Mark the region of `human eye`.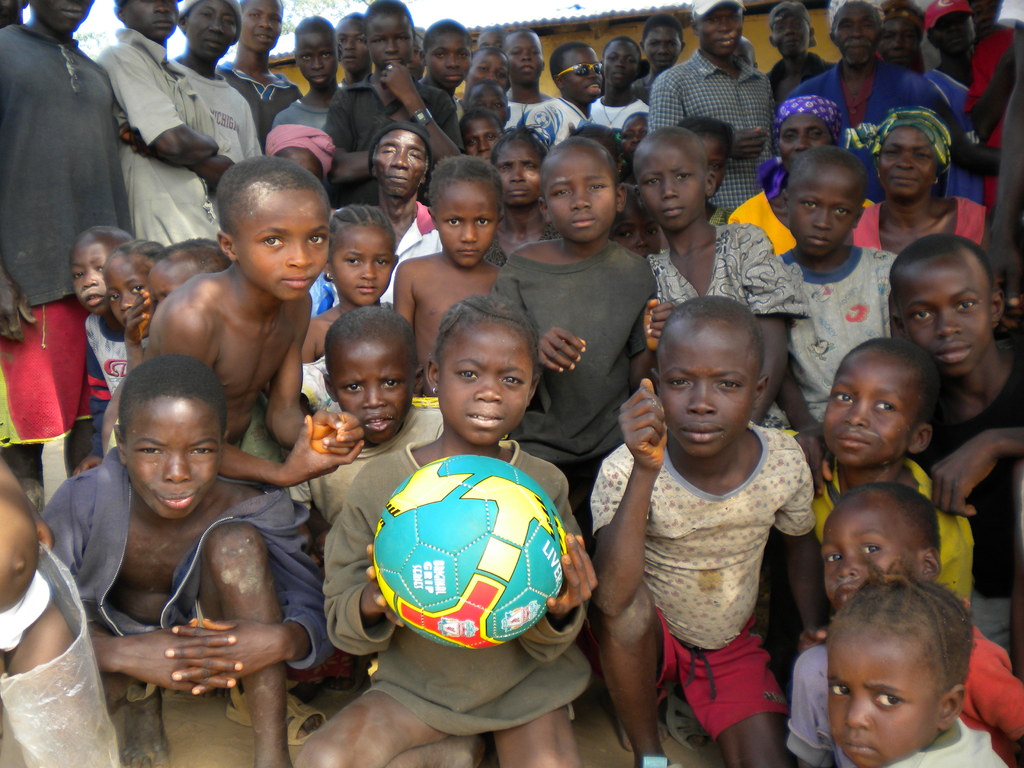
Region: bbox(796, 20, 808, 29).
